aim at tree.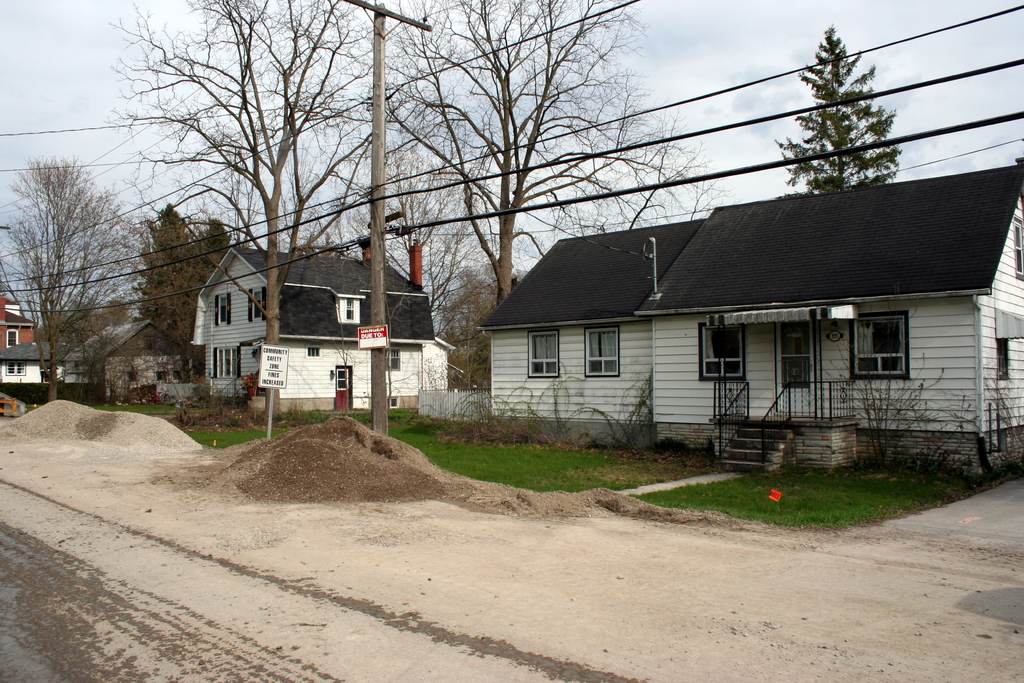
Aimed at 108,0,405,452.
